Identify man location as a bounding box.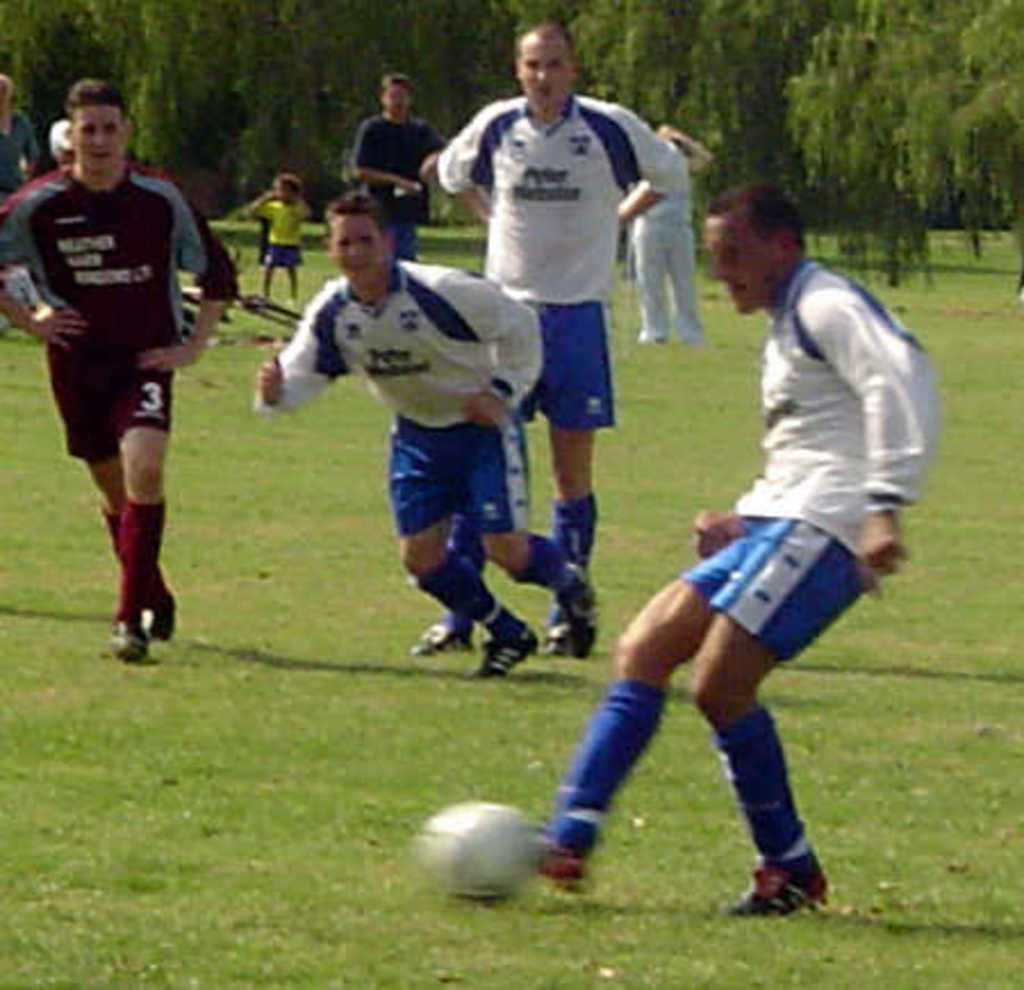
l=414, t=11, r=687, b=653.
